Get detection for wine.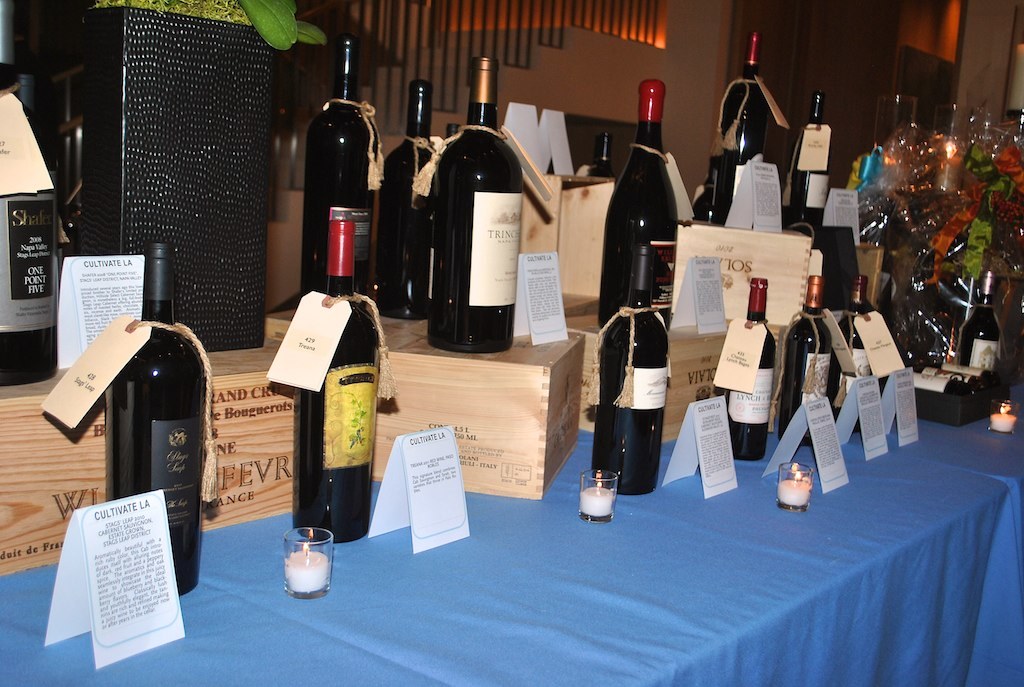
Detection: 727:275:778:465.
